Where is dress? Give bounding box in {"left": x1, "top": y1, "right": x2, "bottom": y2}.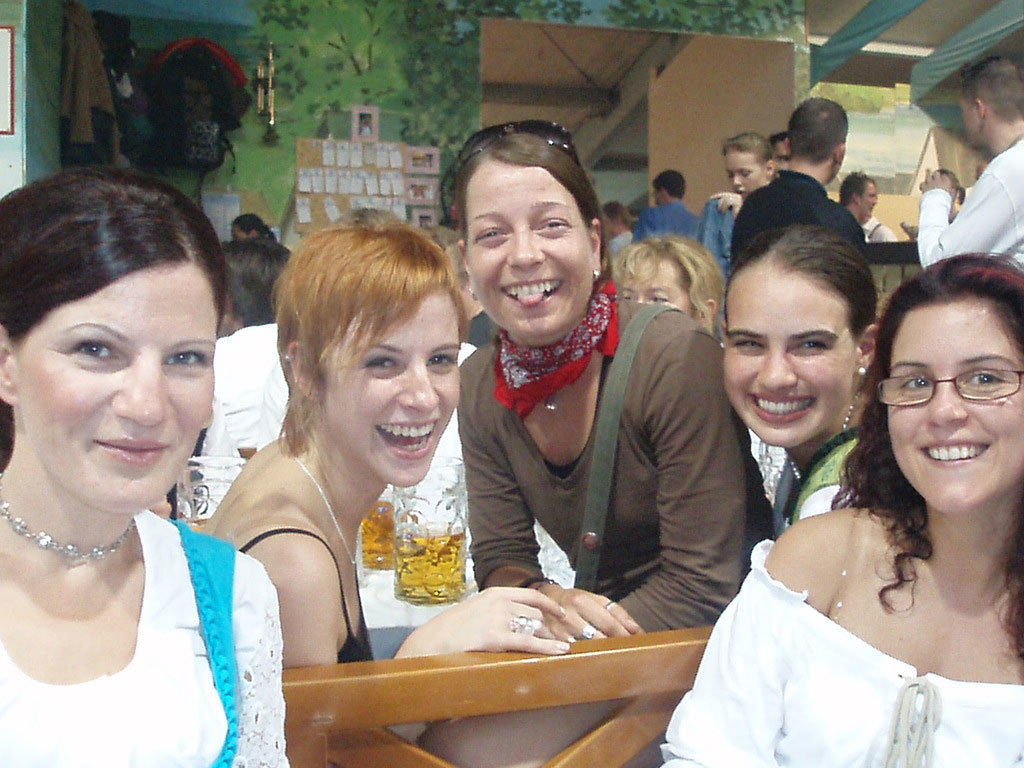
{"left": 661, "top": 540, "right": 1023, "bottom": 767}.
